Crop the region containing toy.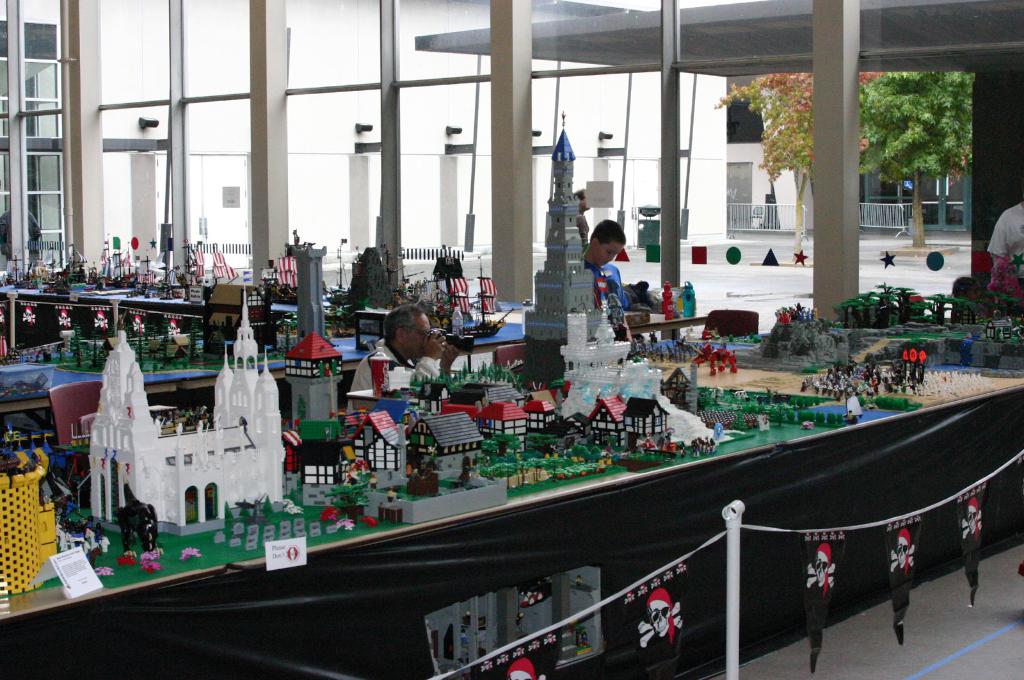
Crop region: {"left": 816, "top": 411, "right": 828, "bottom": 427}.
